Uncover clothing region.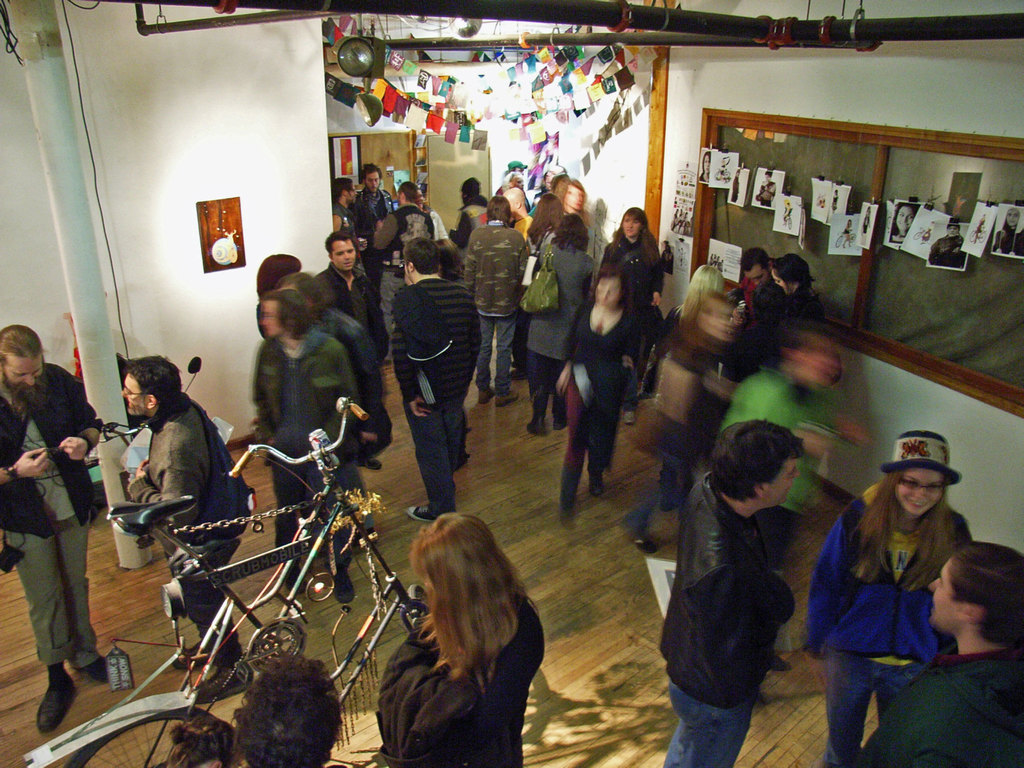
Uncovered: left=806, top=481, right=970, bottom=767.
